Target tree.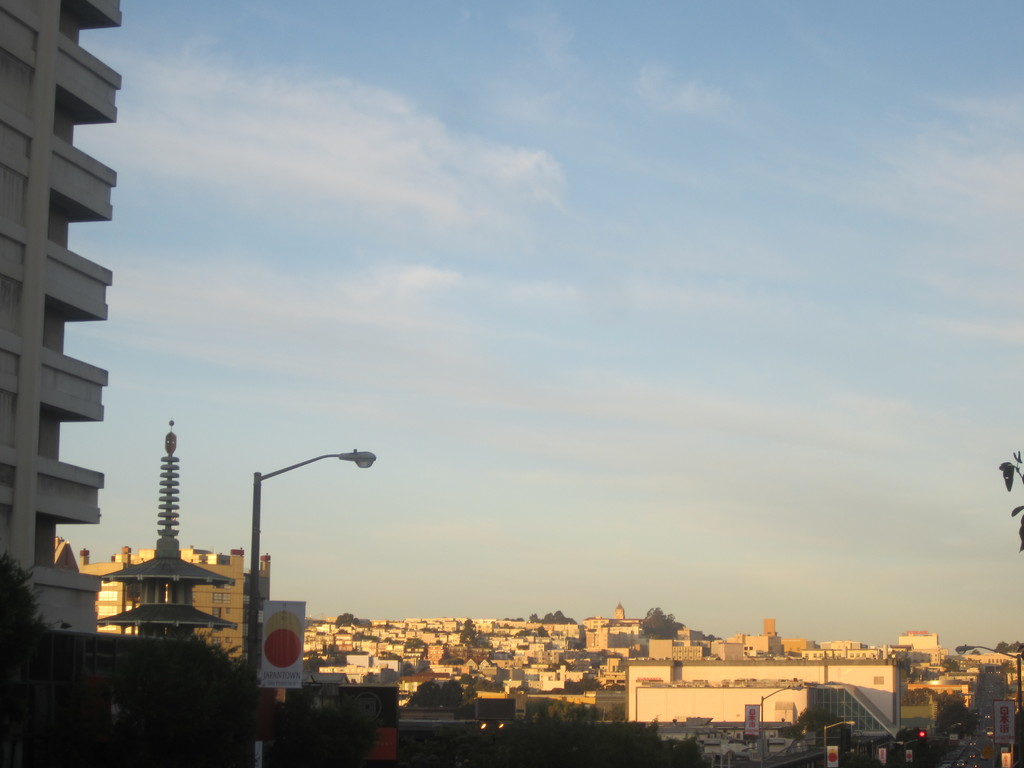
Target region: 134 631 275 767.
